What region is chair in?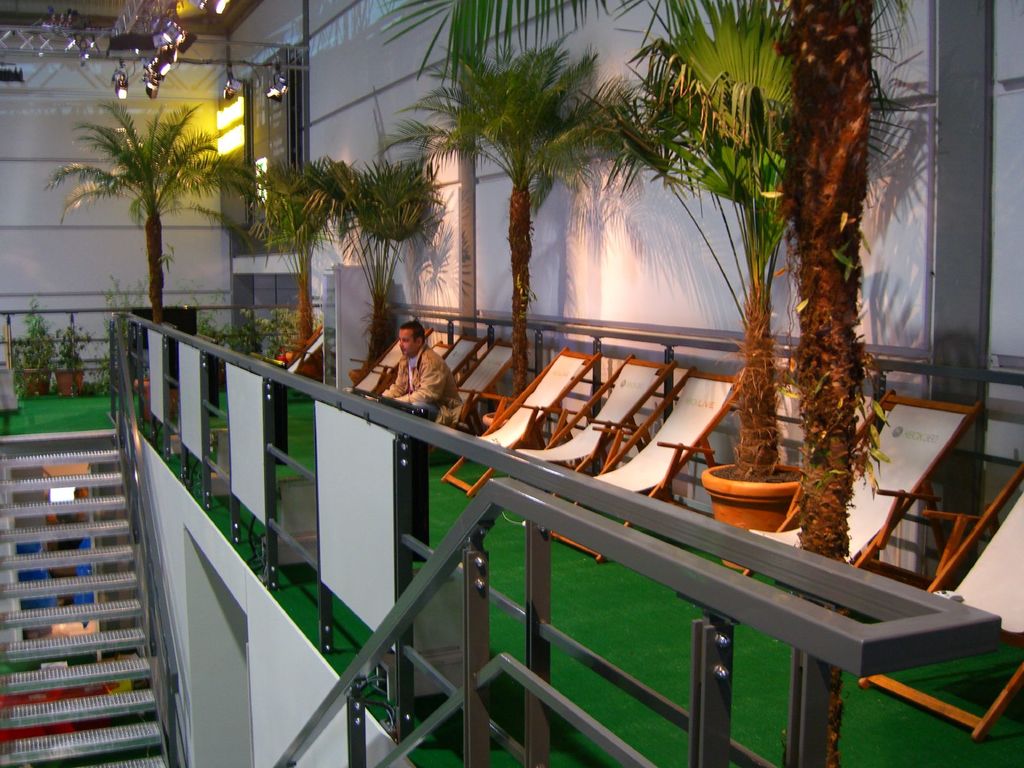
l=859, t=464, r=1023, b=741.
